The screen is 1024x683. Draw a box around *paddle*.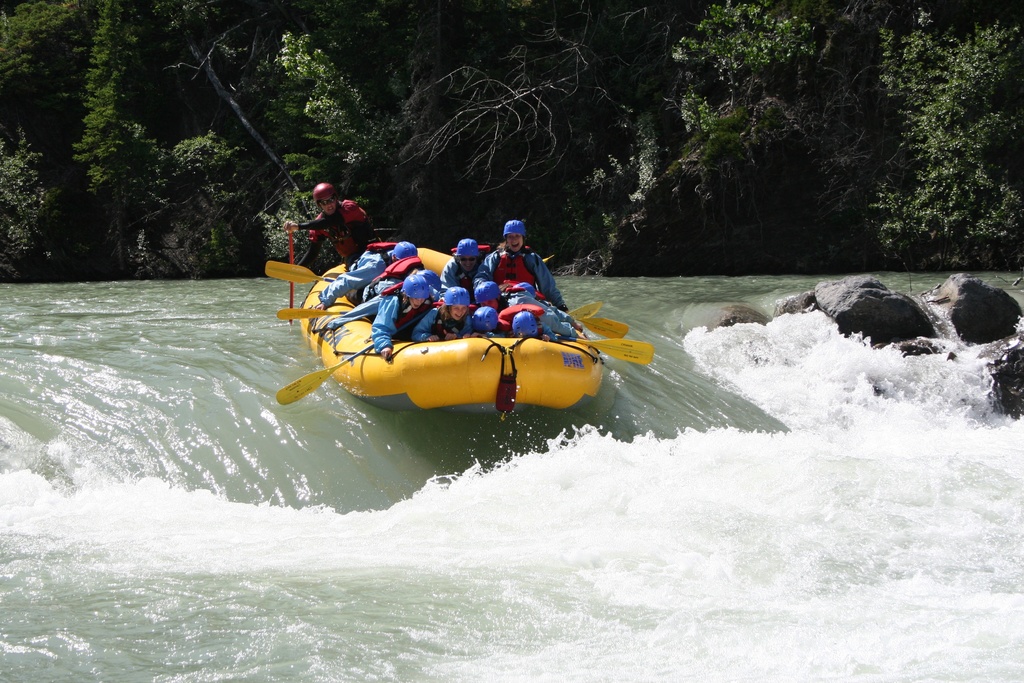
rect(542, 254, 553, 263).
